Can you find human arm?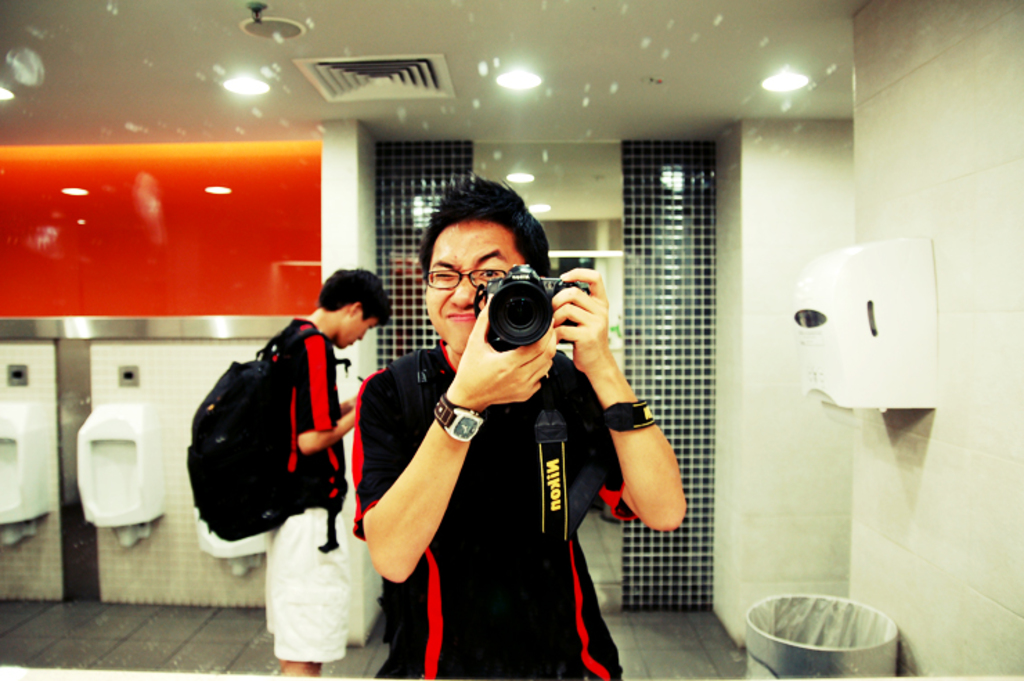
Yes, bounding box: 332,375,365,414.
